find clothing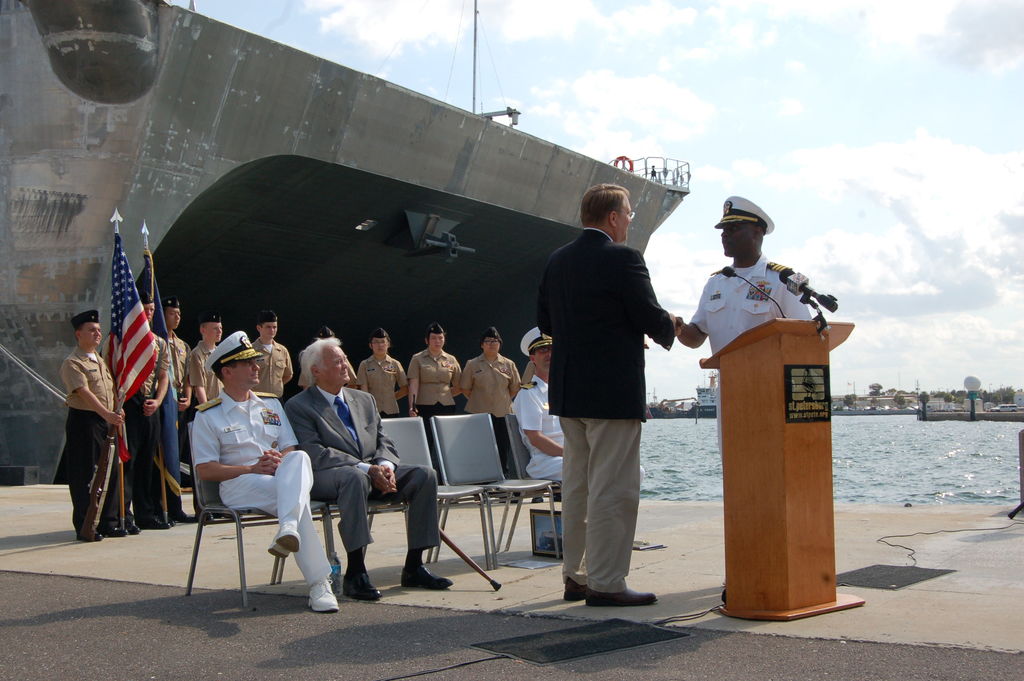
404:349:461:406
